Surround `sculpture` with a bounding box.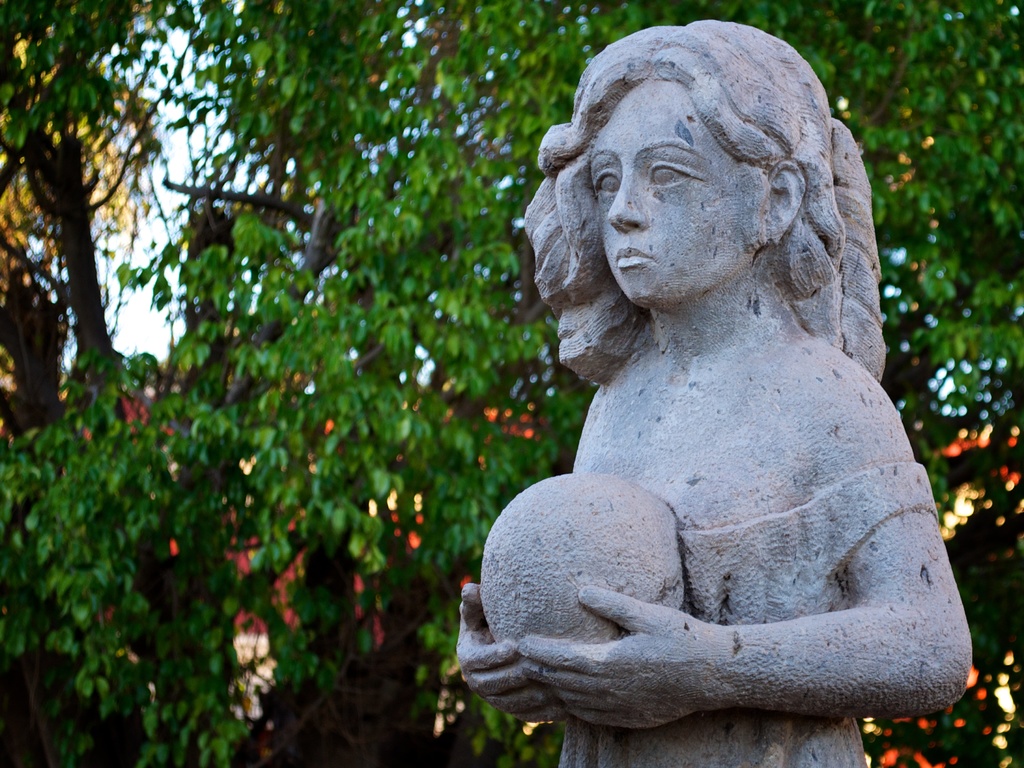
463, 19, 969, 767.
